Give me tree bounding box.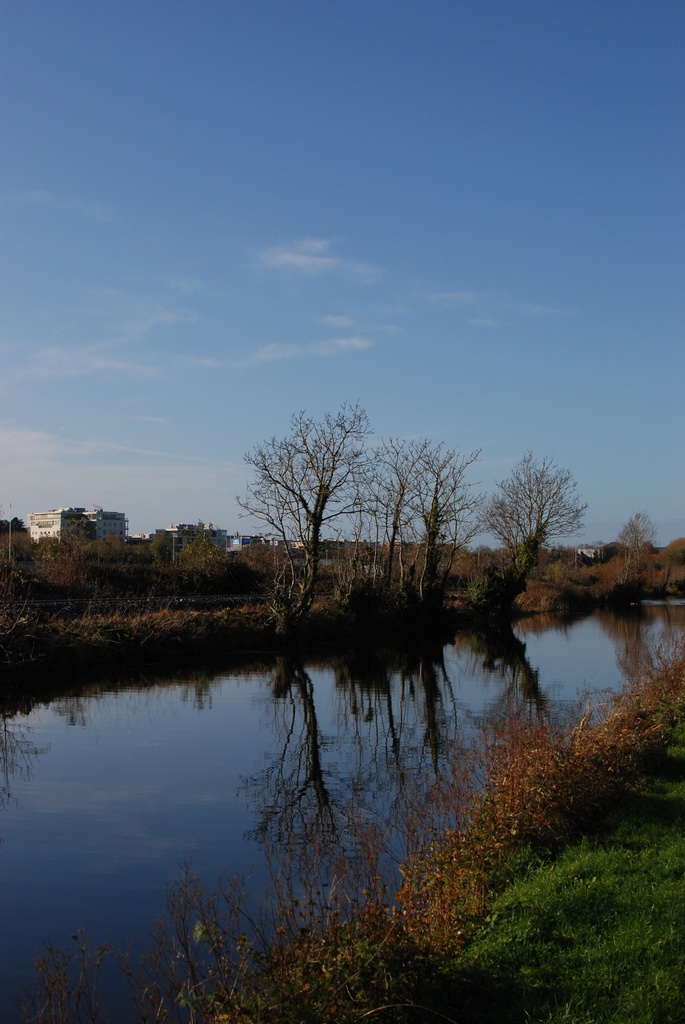
(left=495, top=429, right=602, bottom=579).
